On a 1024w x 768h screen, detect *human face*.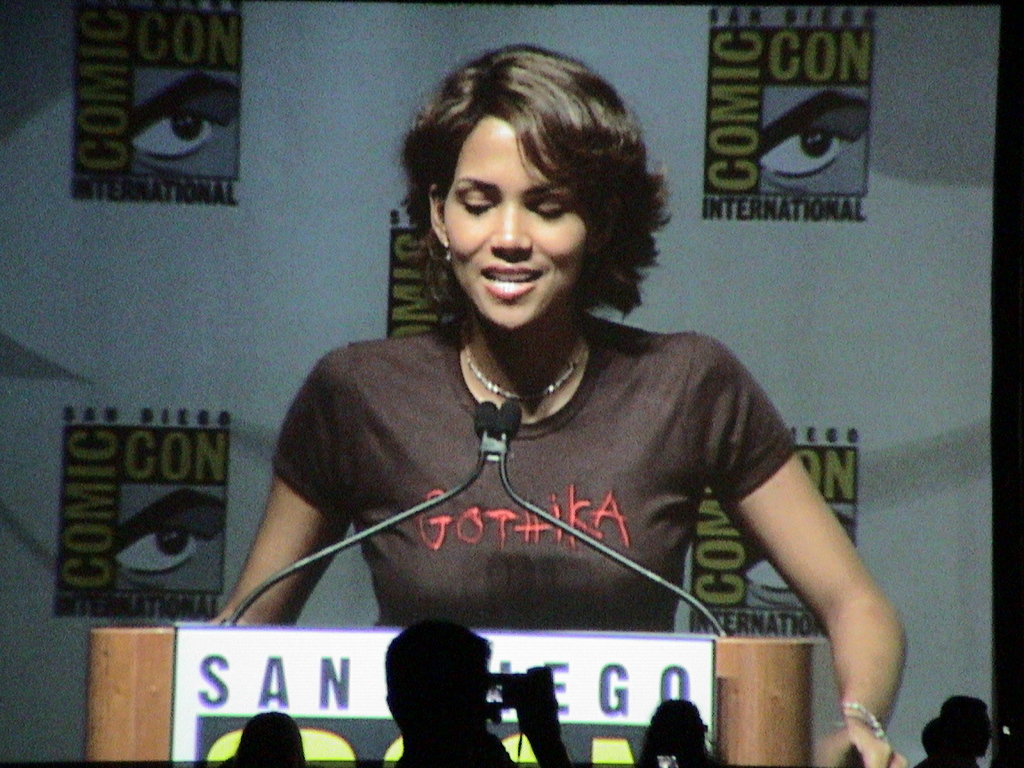
pyautogui.locateOnScreen(116, 485, 223, 588).
